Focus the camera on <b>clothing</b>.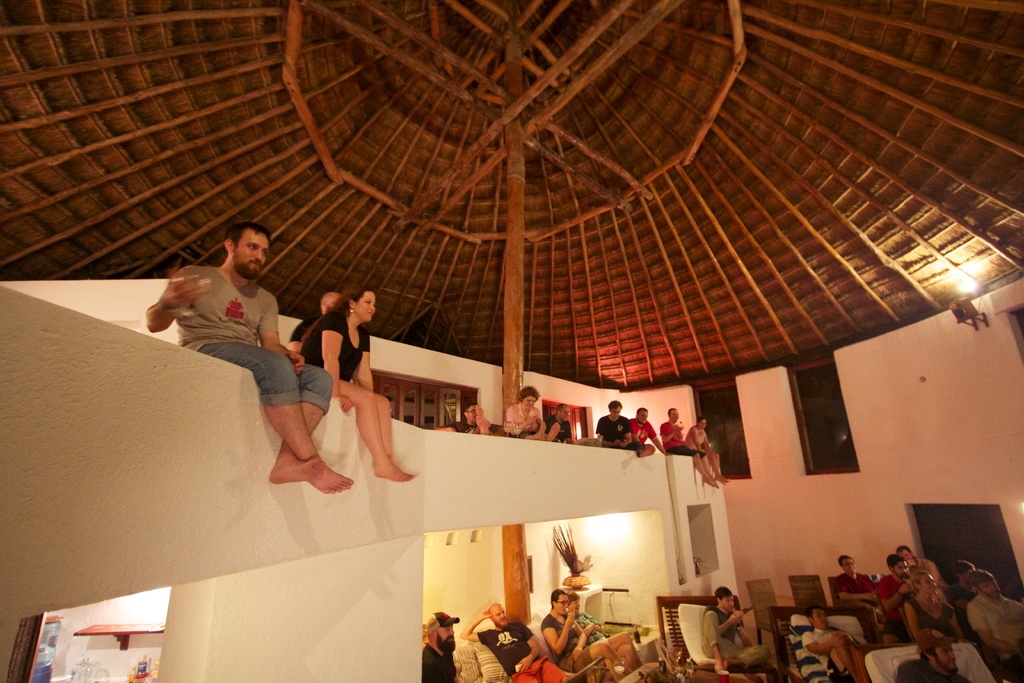
Focus region: (left=488, top=621, right=581, bottom=682).
